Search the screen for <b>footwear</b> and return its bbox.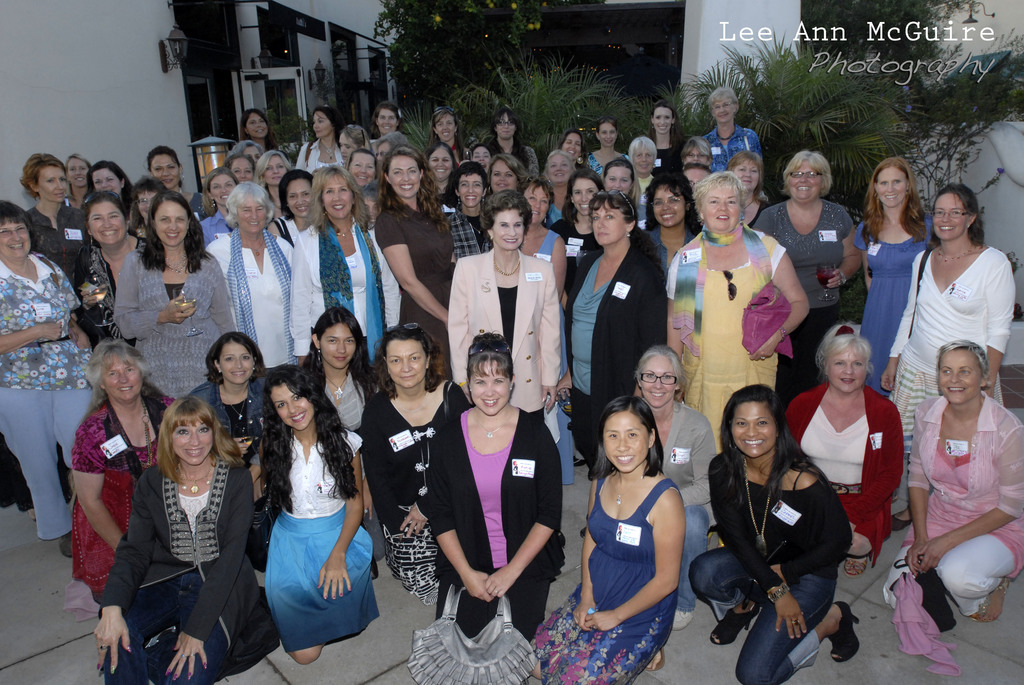
Found: x1=836, y1=560, x2=867, y2=579.
